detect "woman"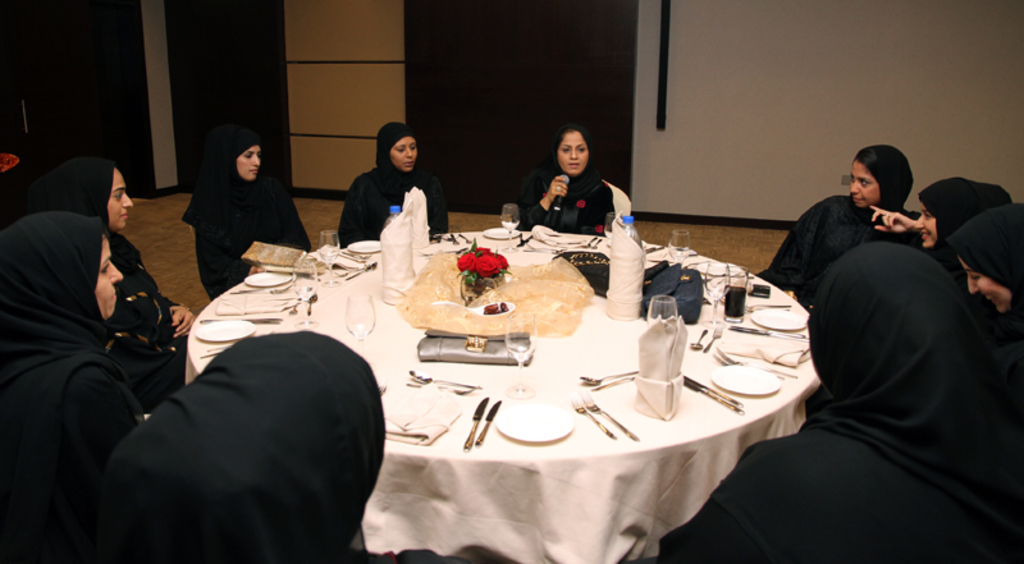
x1=100 y1=330 x2=471 y2=563
